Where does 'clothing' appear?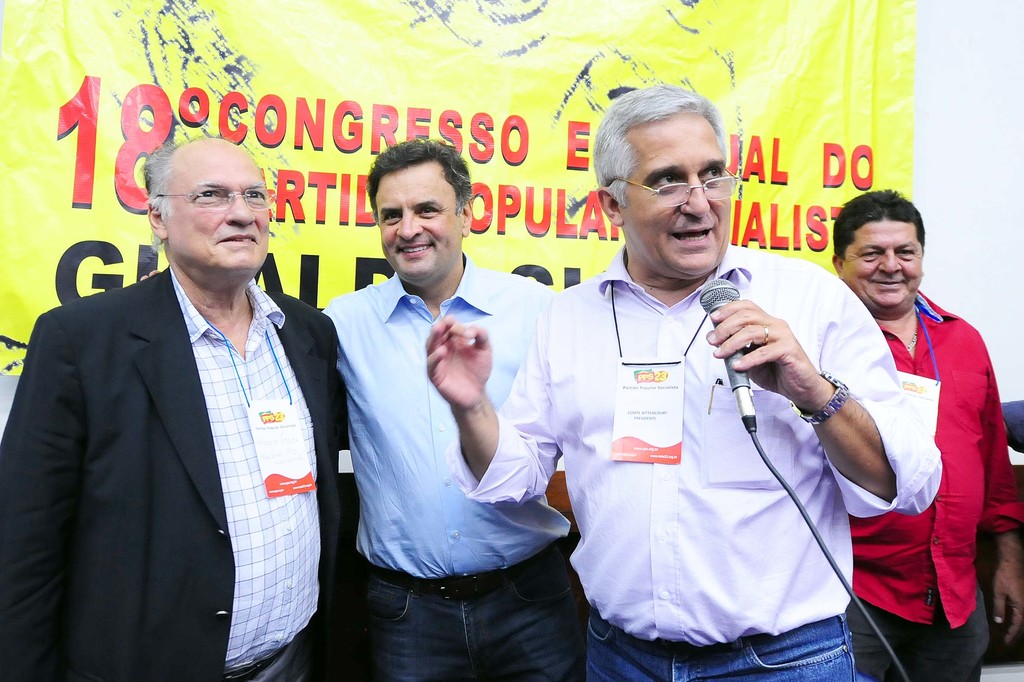
Appears at <region>325, 254, 580, 681</region>.
